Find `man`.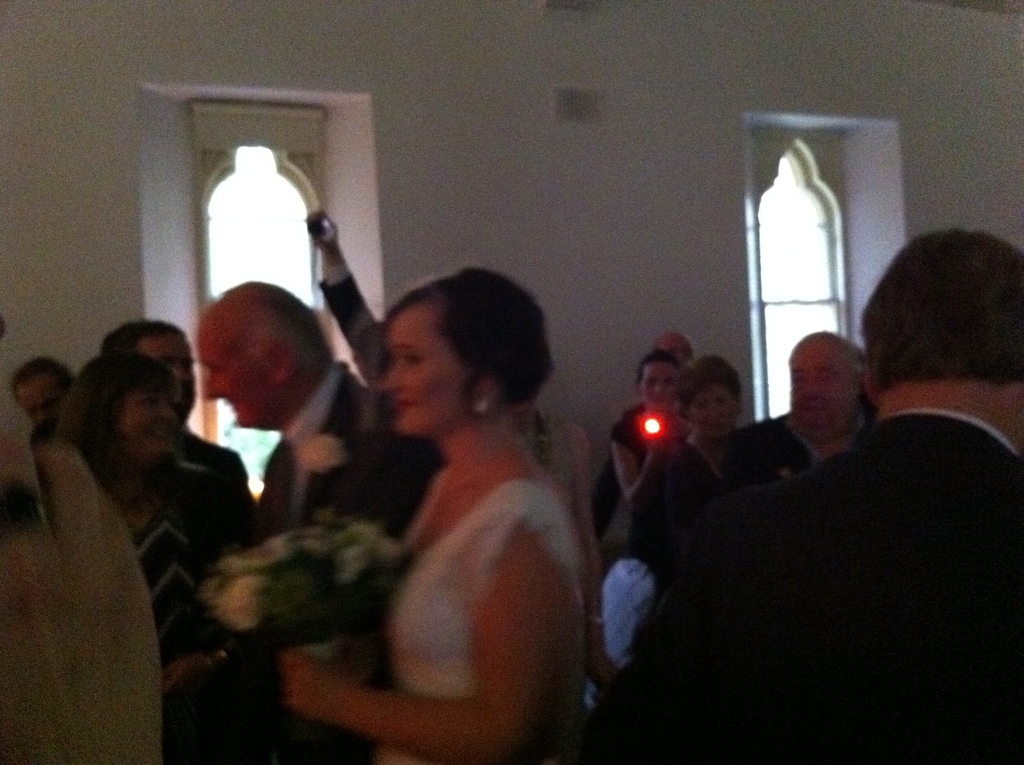
Rect(673, 234, 1023, 738).
